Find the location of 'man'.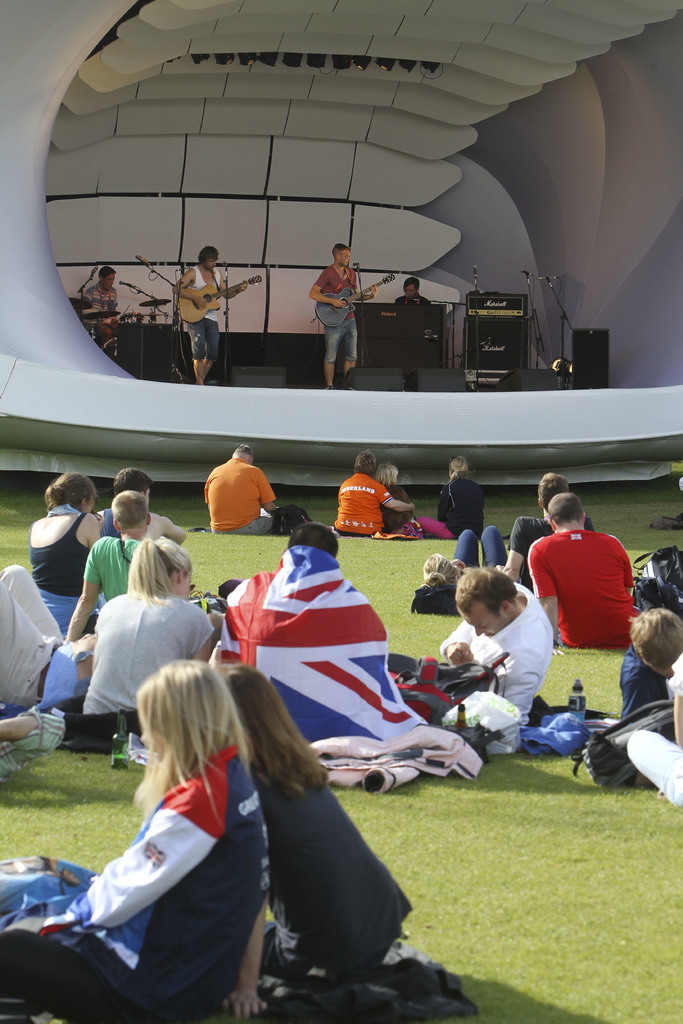
Location: 215/518/394/738.
